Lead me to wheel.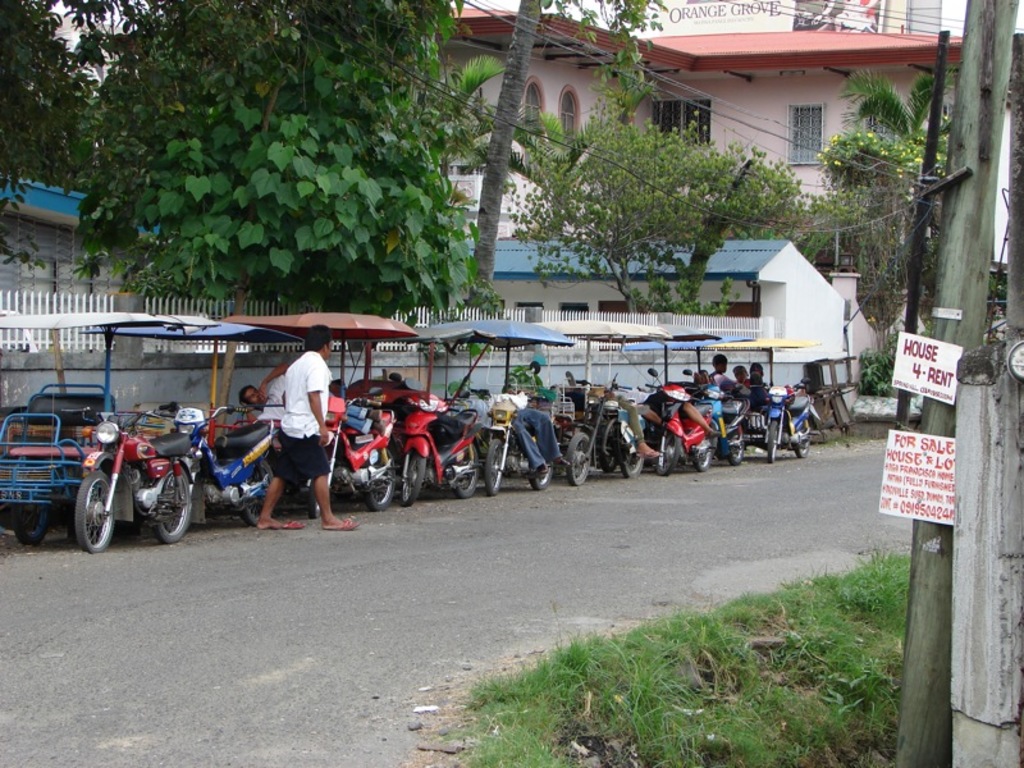
Lead to 600 440 611 466.
